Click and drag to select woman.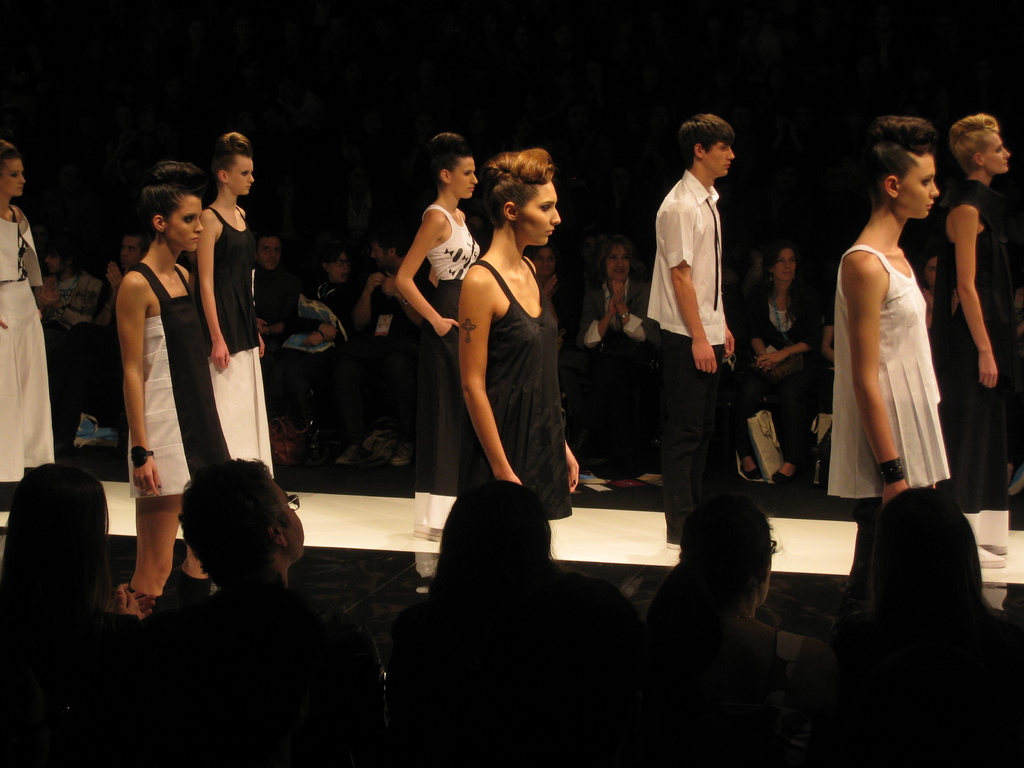
Selection: bbox=[934, 120, 1012, 566].
